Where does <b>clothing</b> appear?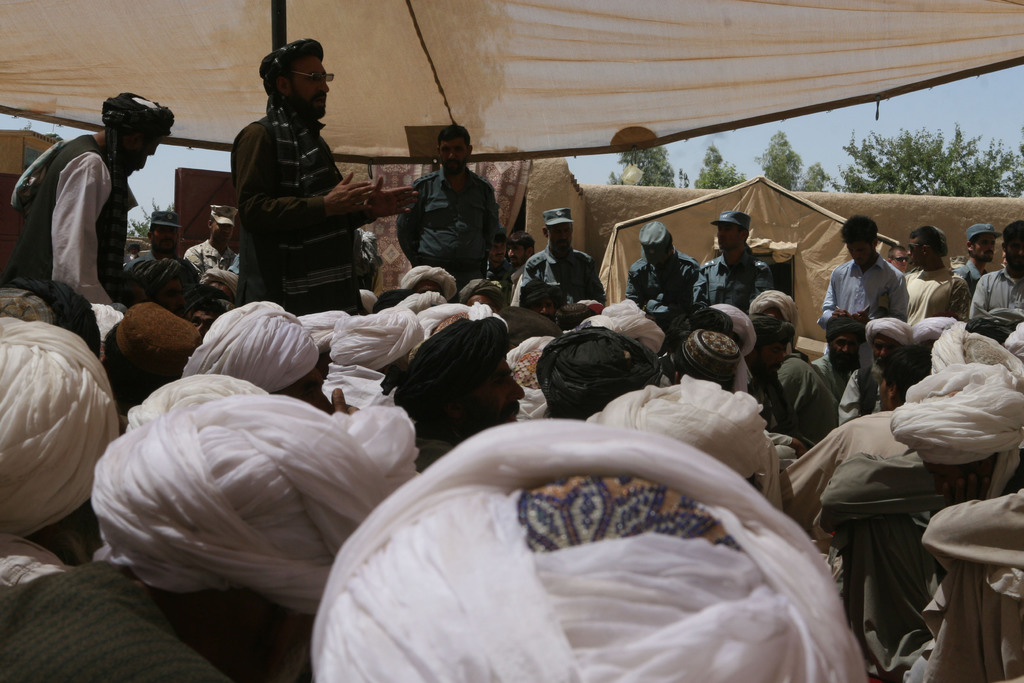
Appears at locate(960, 256, 990, 307).
